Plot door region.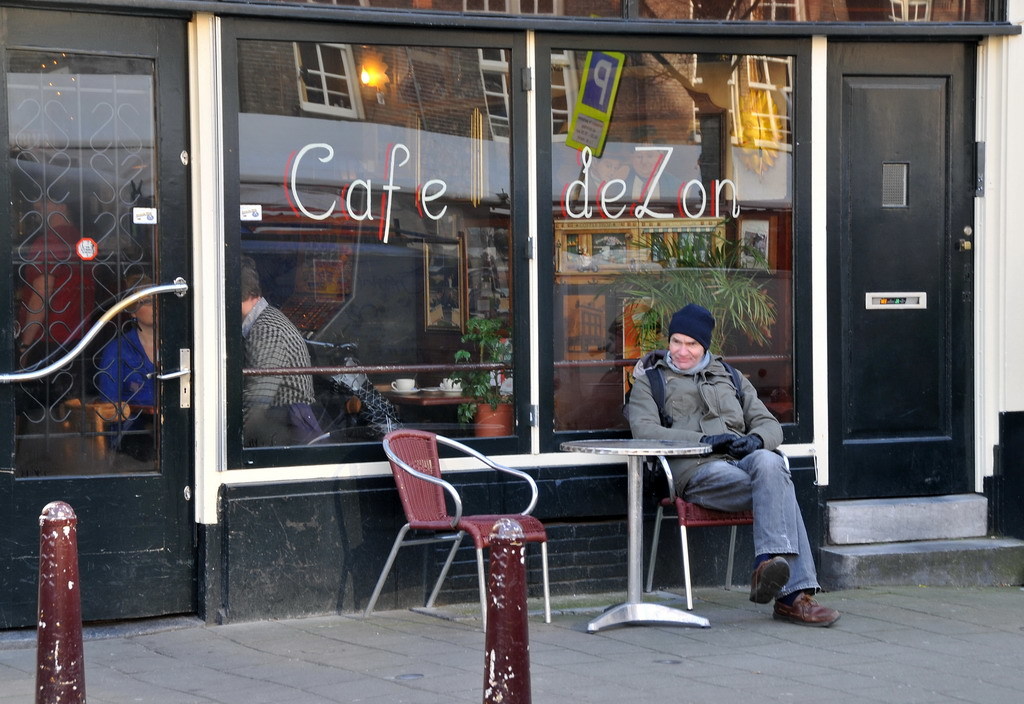
Plotted at (x1=0, y1=0, x2=201, y2=631).
